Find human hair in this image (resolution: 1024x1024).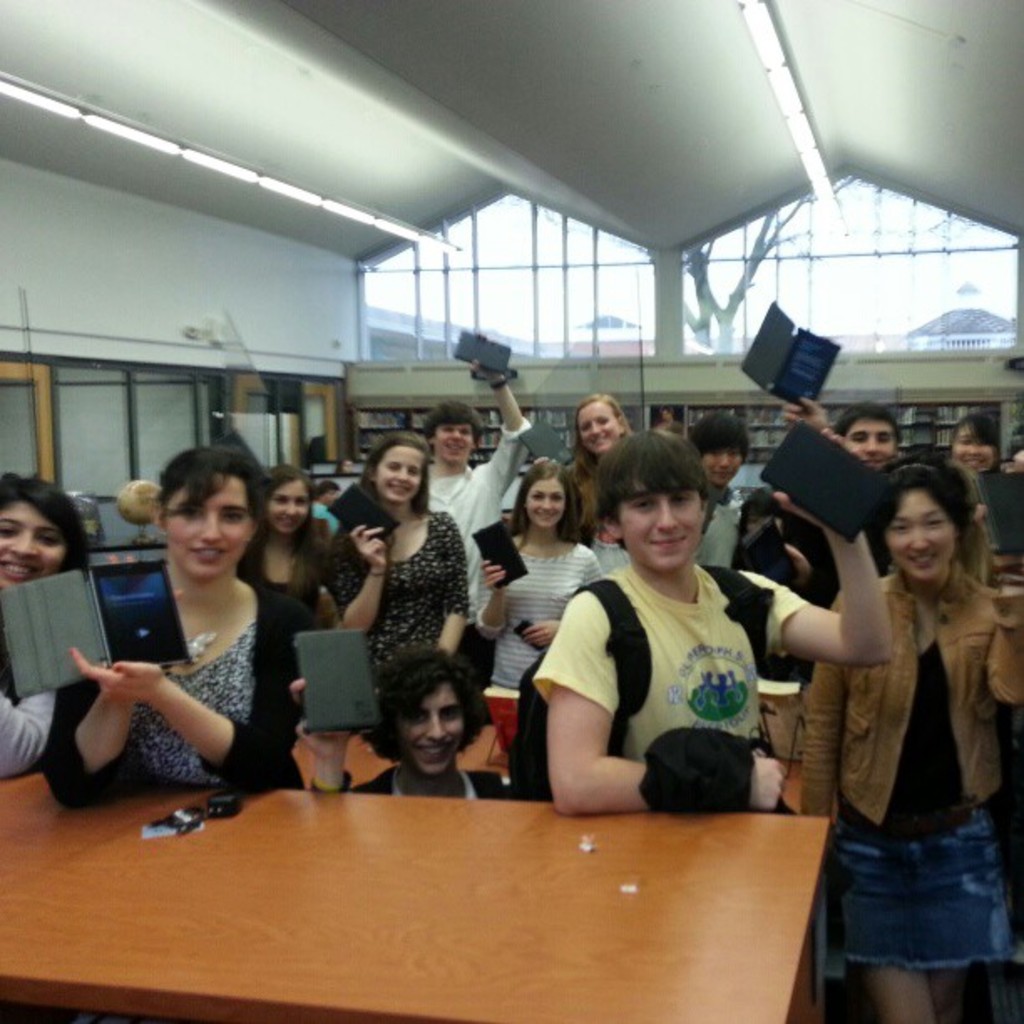
x1=596 y1=423 x2=709 y2=545.
